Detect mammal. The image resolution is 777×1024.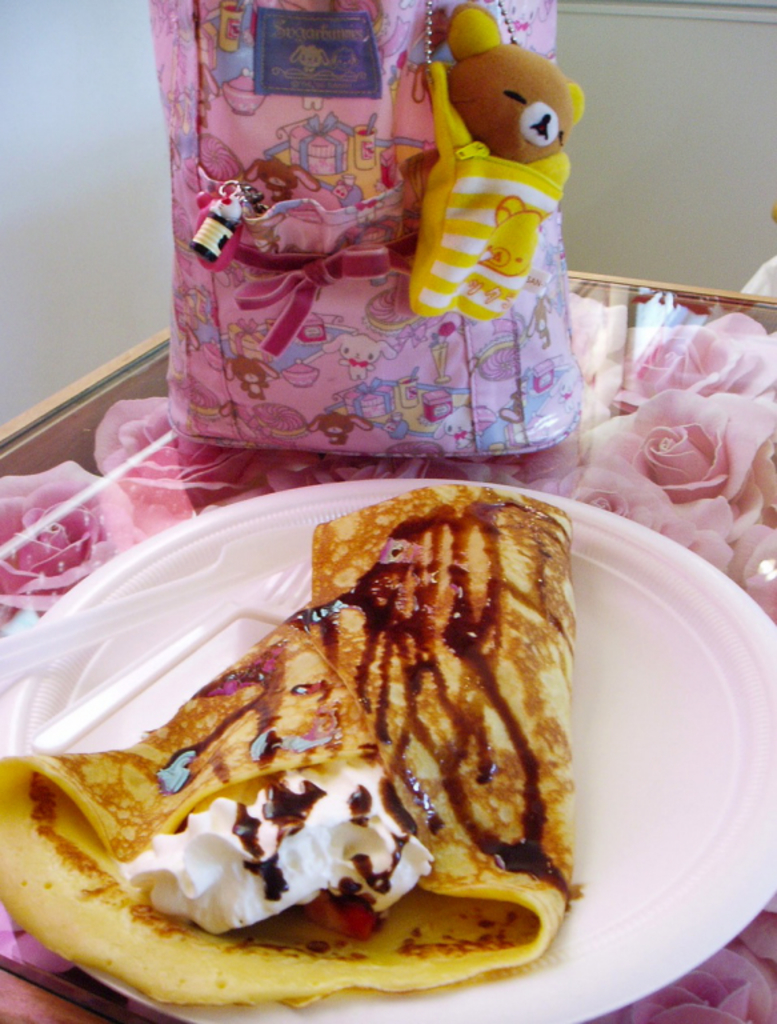
[left=315, top=412, right=372, bottom=440].
